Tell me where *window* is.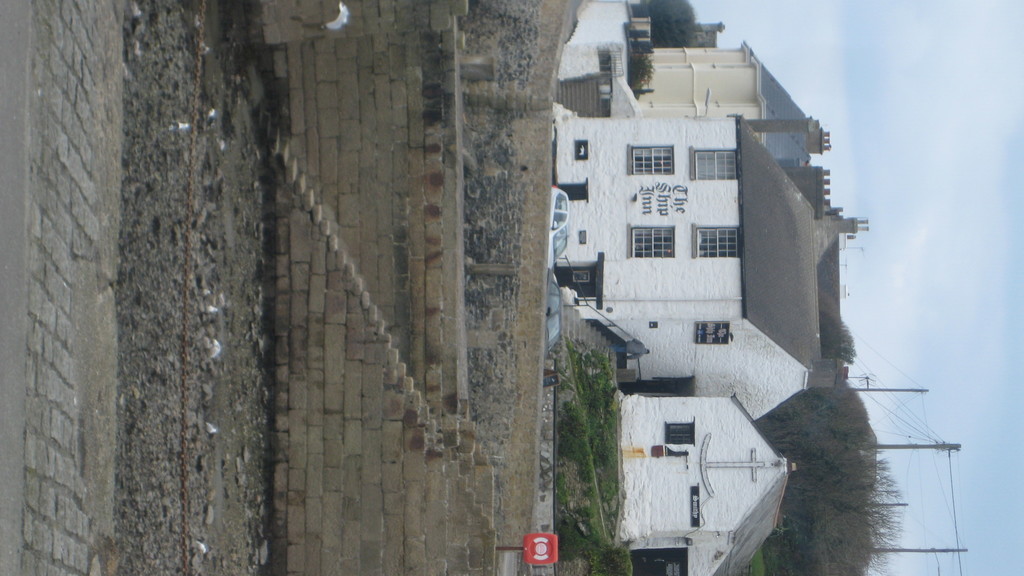
*window* is at (627,146,674,173).
